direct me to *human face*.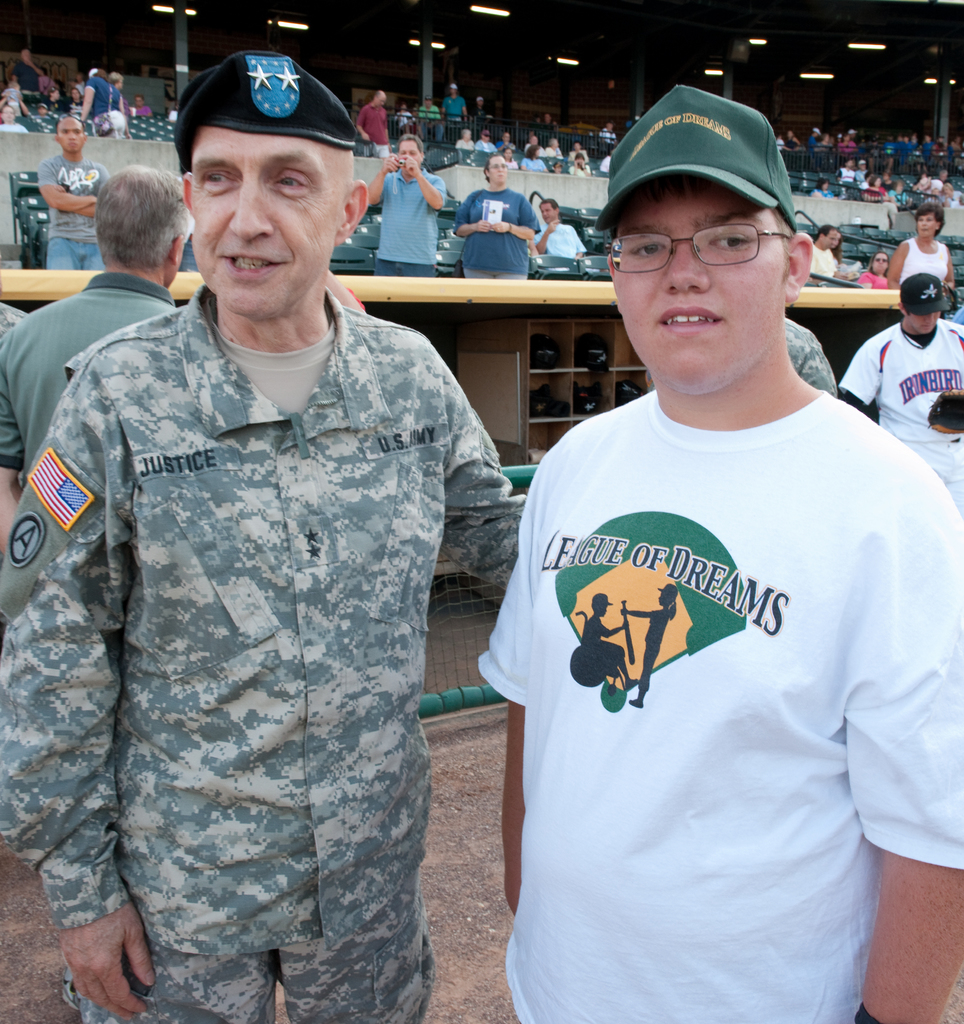
Direction: (193, 122, 343, 314).
